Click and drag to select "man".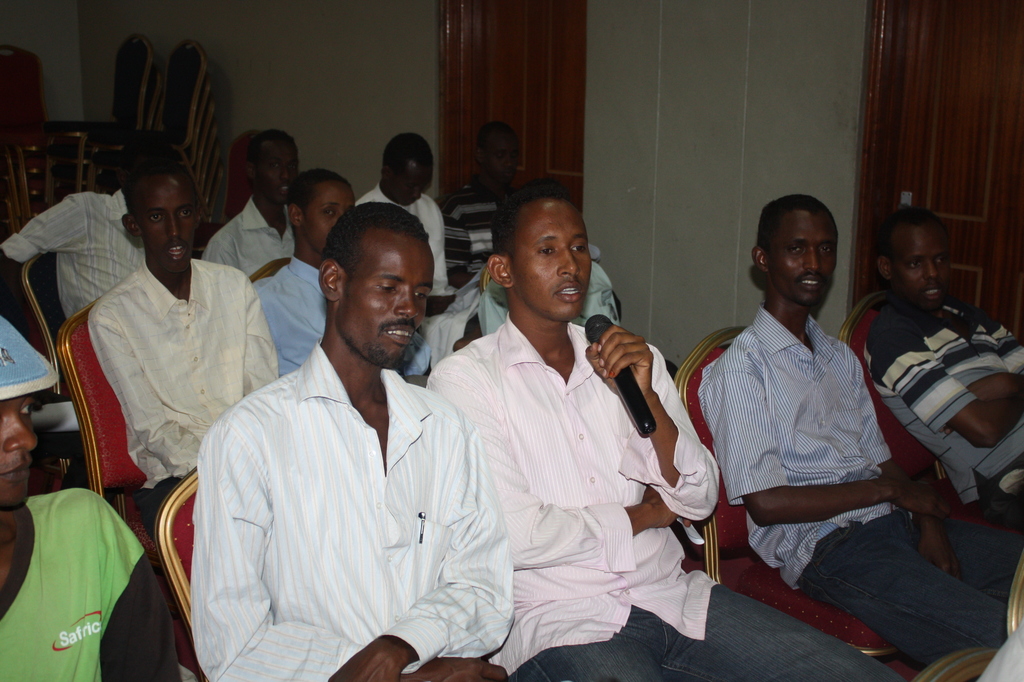
Selection: Rect(0, 136, 176, 317).
